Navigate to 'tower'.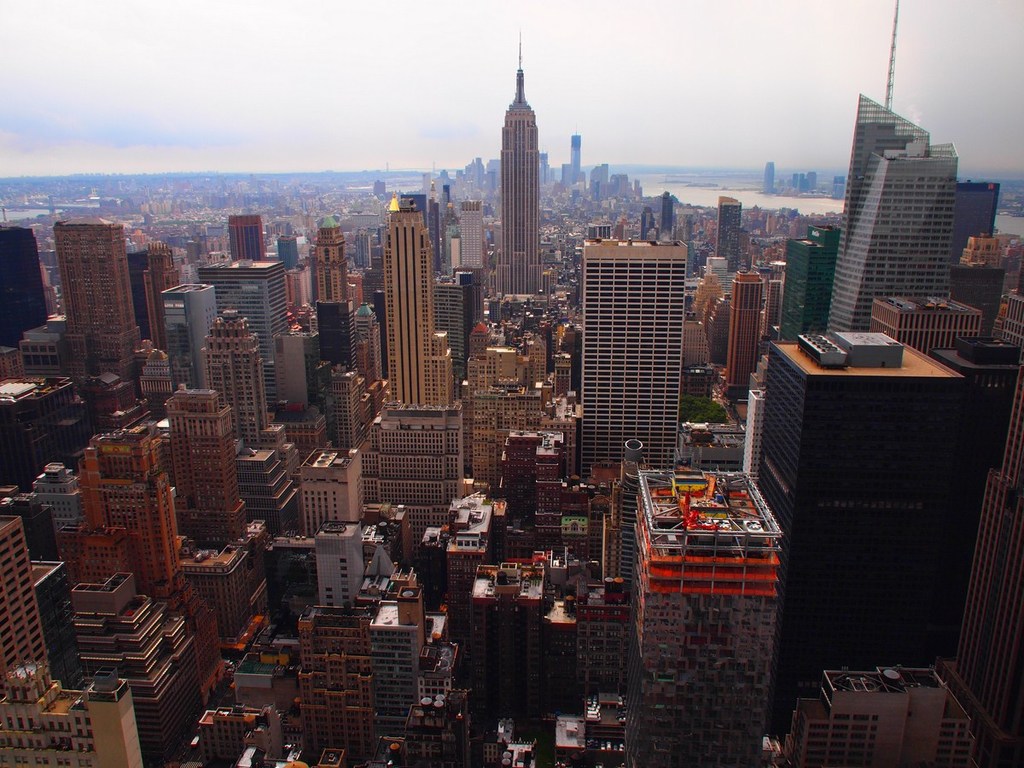
Navigation target: {"left": 594, "top": 469, "right": 641, "bottom": 594}.
